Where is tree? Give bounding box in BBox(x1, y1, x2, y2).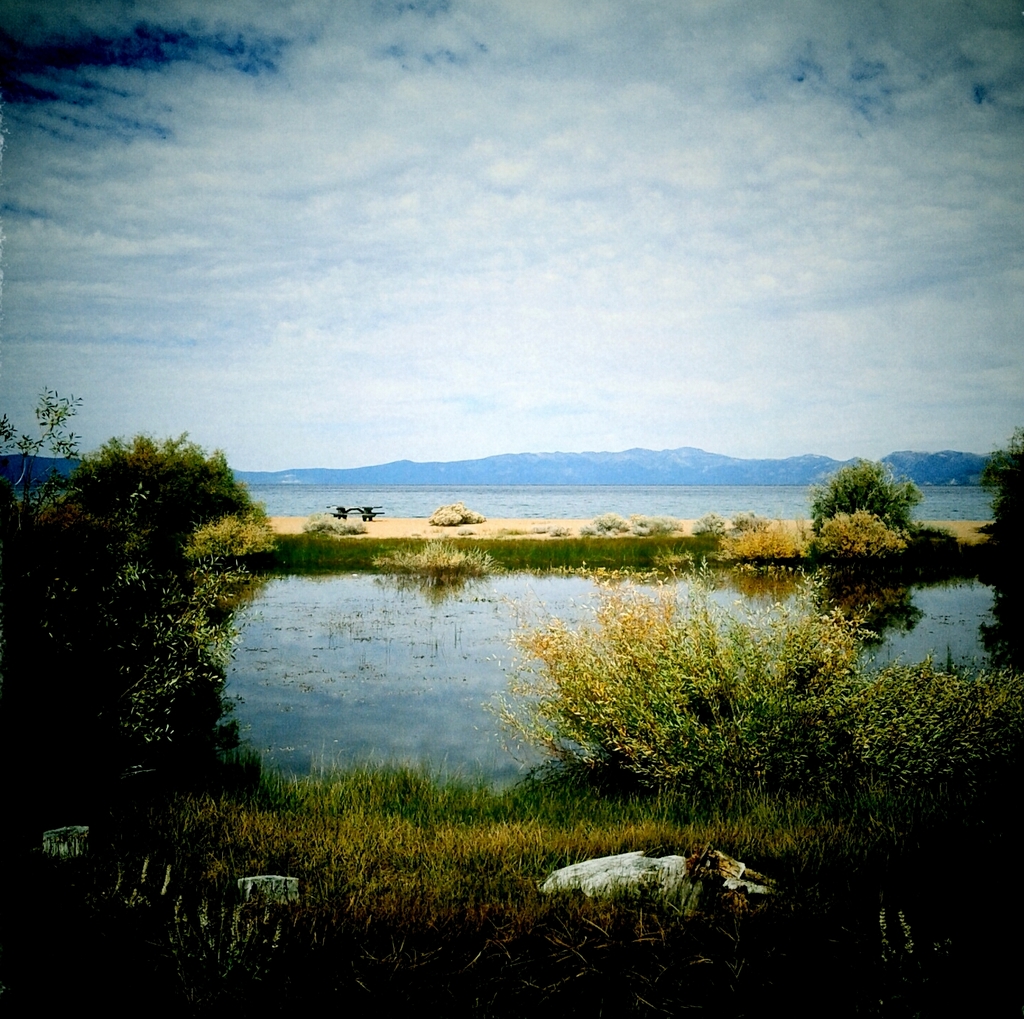
BBox(800, 452, 928, 538).
